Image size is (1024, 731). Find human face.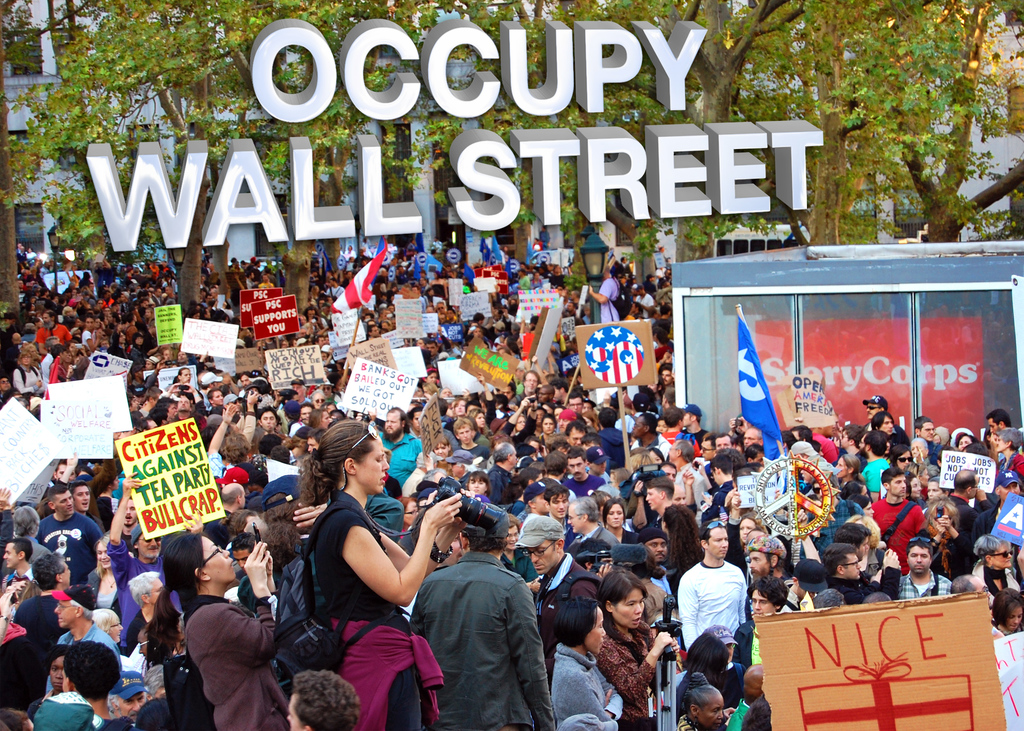
856, 536, 868, 558.
